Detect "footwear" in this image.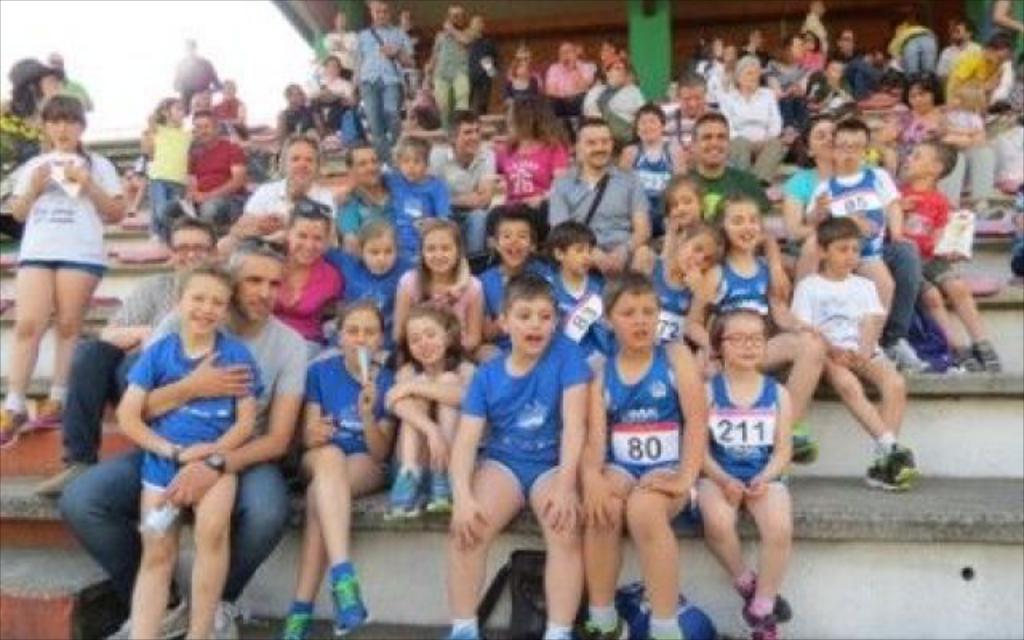
Detection: (x1=963, y1=336, x2=1005, y2=378).
